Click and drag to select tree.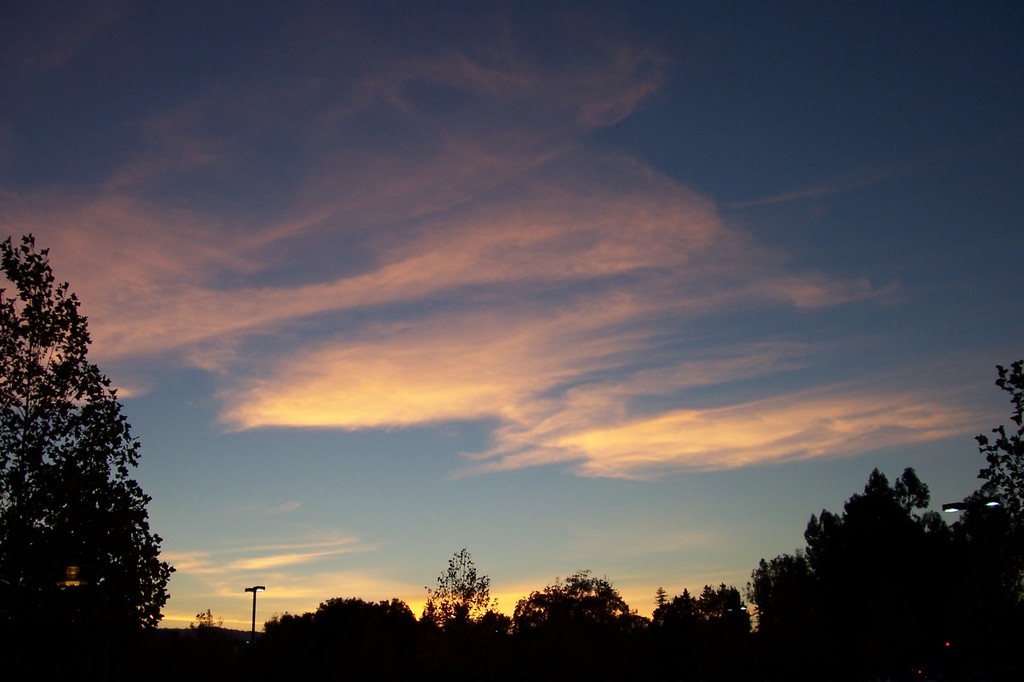
Selection: {"x1": 644, "y1": 584, "x2": 757, "y2": 681}.
